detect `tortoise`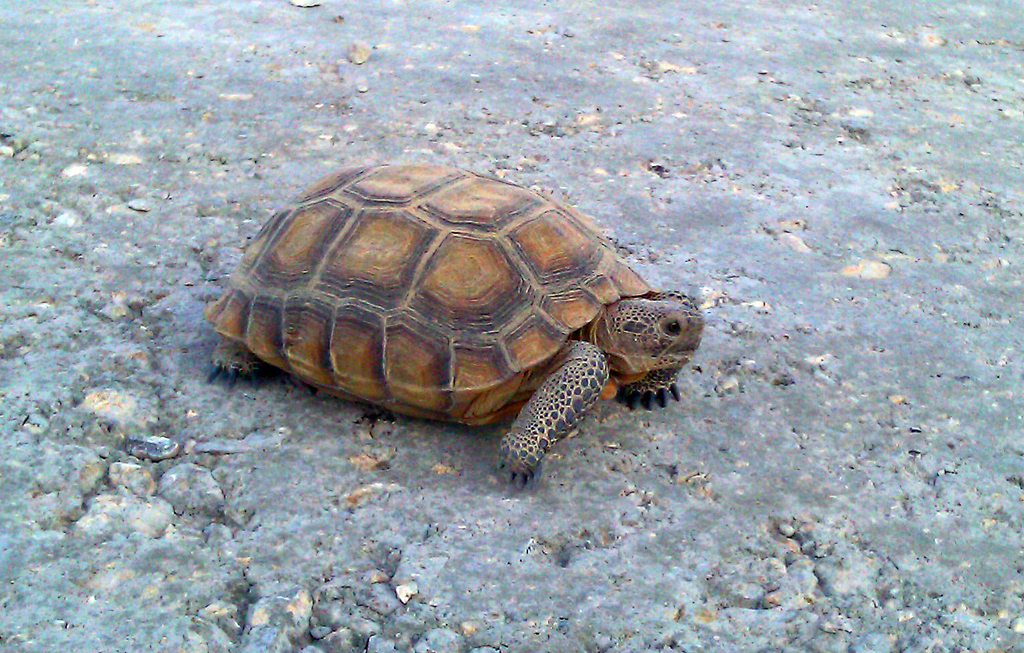
(x1=204, y1=160, x2=703, y2=489)
